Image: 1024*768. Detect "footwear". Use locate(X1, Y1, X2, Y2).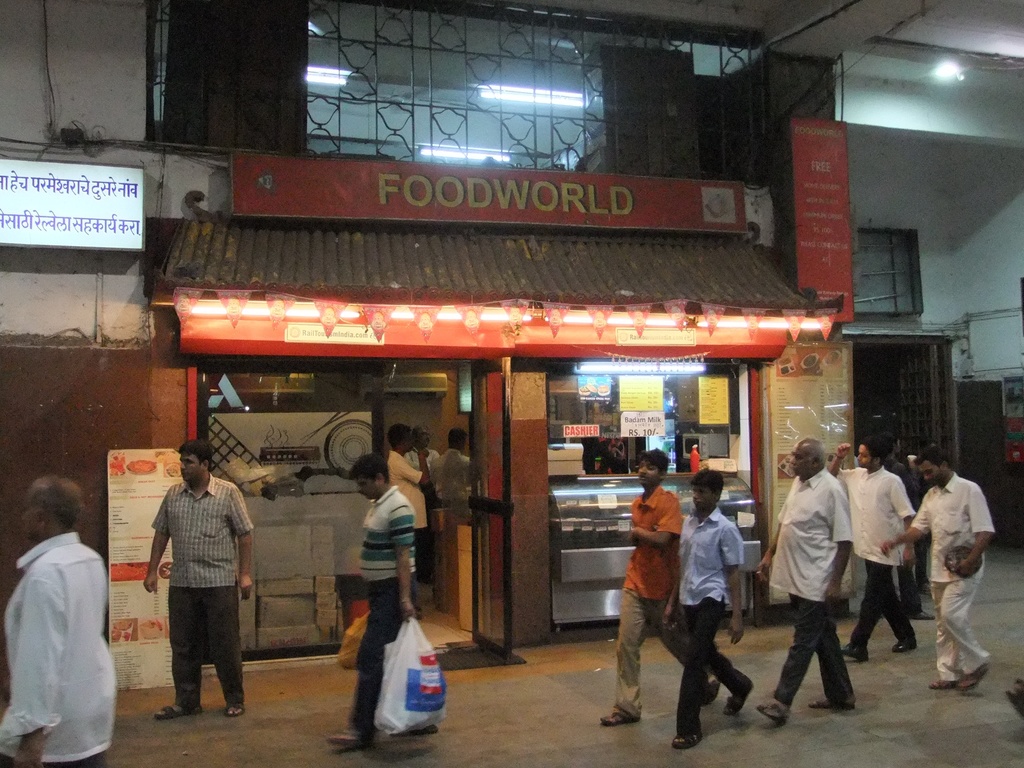
locate(835, 644, 870, 662).
